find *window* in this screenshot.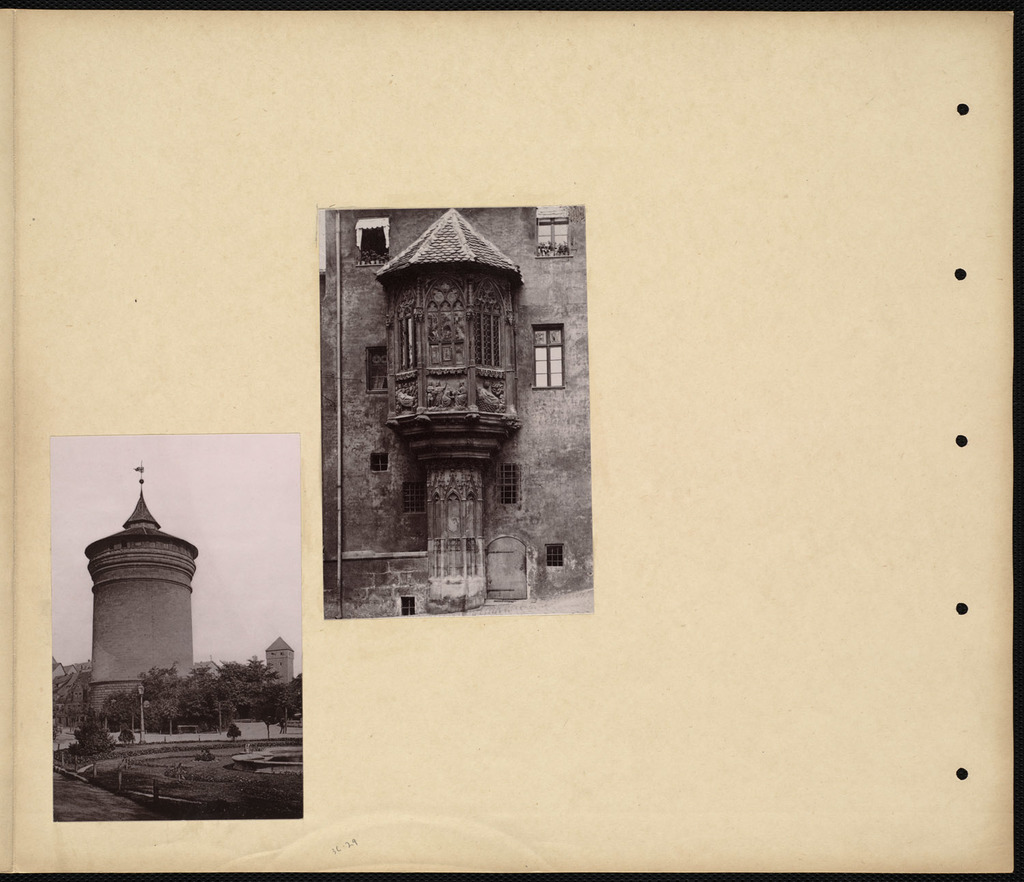
The bounding box for *window* is Rect(398, 311, 419, 372).
